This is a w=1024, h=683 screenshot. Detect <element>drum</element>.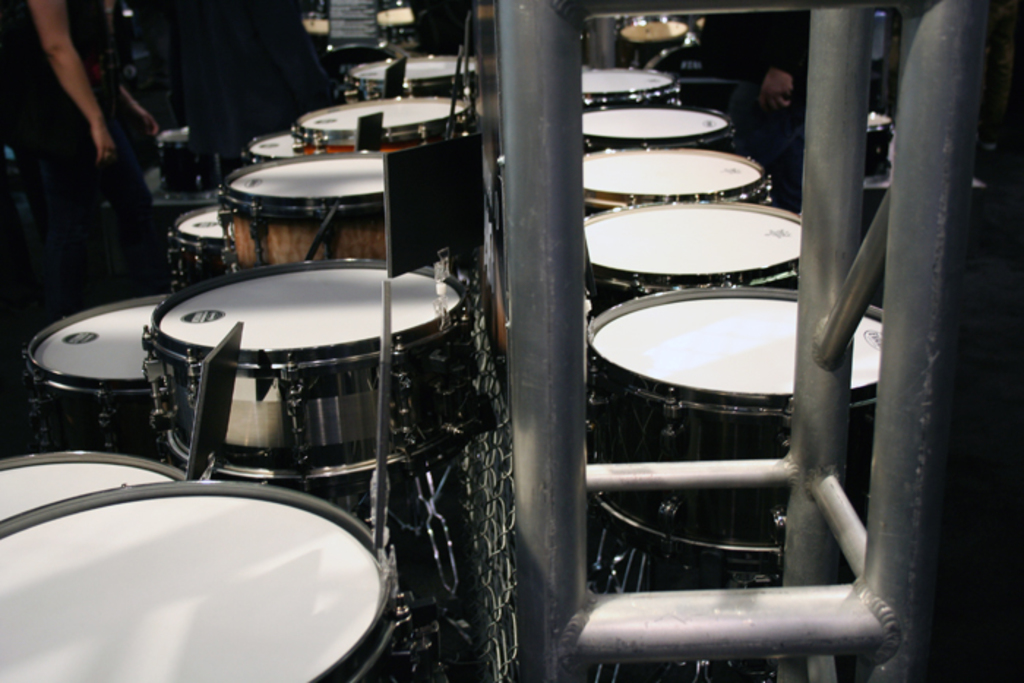
338 54 474 95.
